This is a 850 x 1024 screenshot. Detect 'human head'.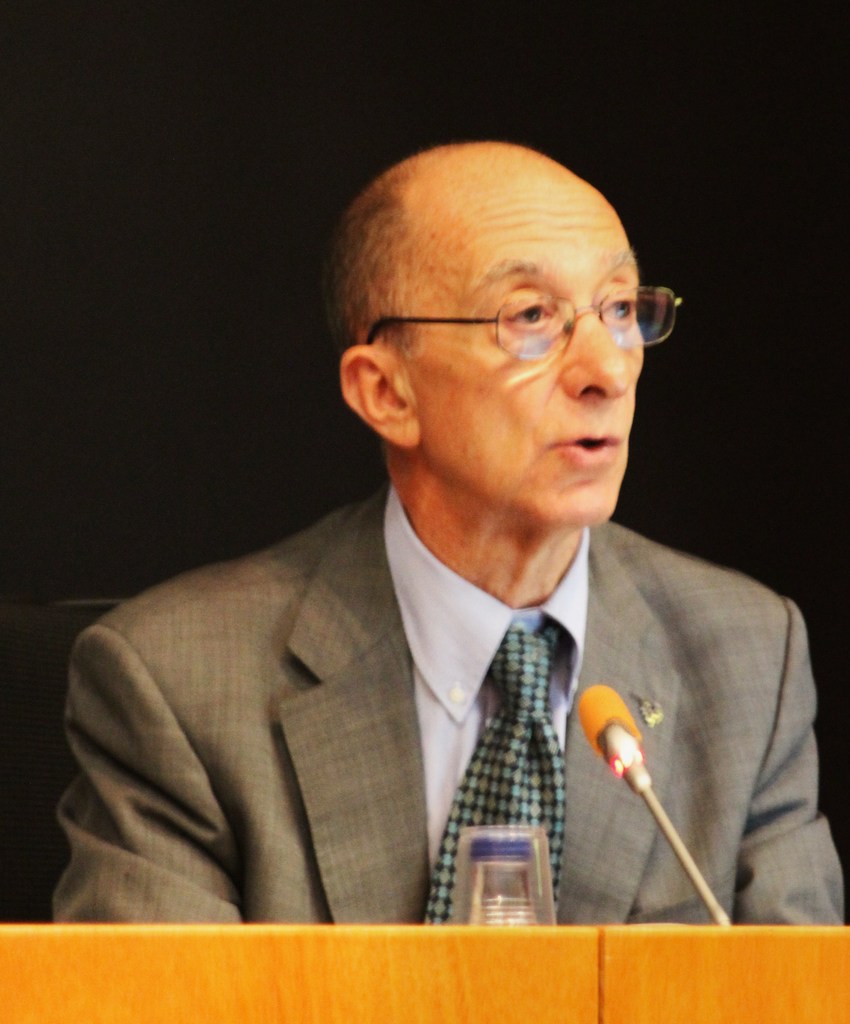
(332, 141, 666, 500).
